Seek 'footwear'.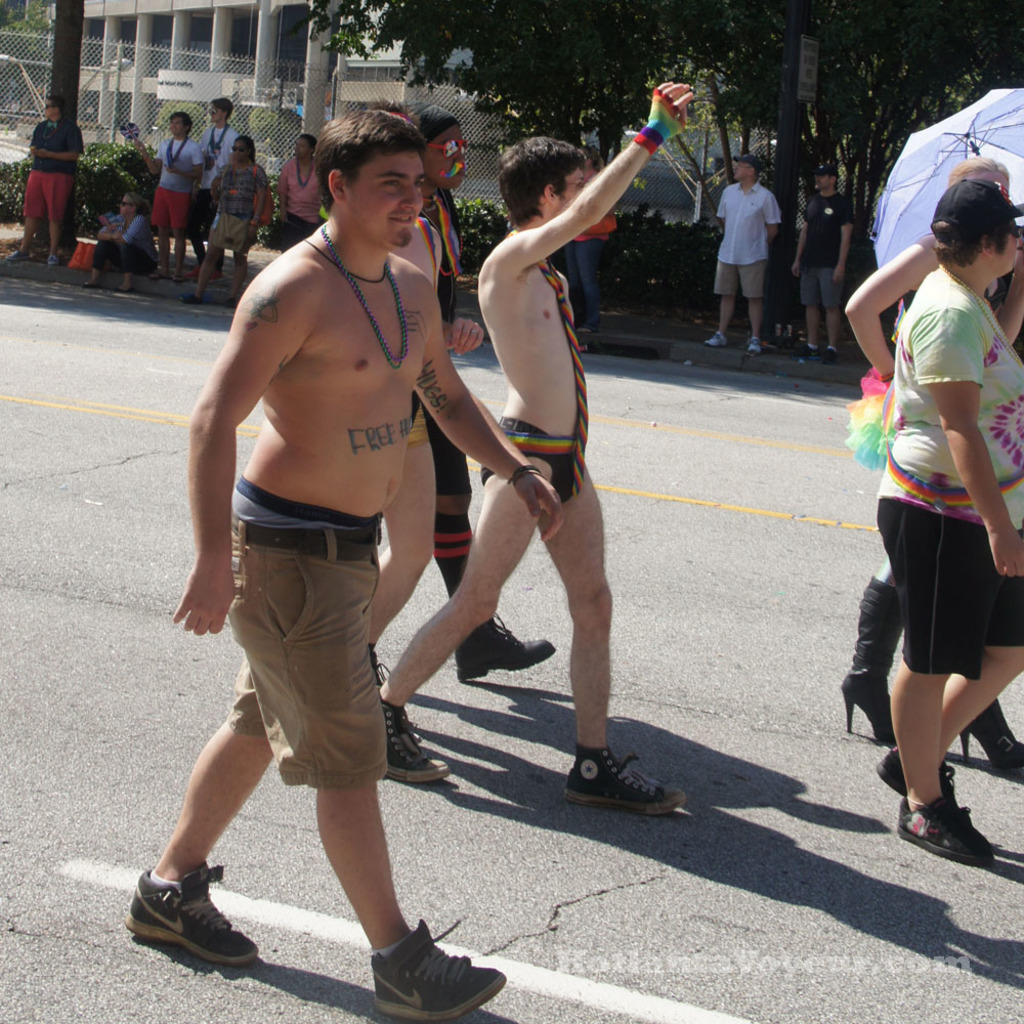
<region>4, 247, 31, 263</region>.
